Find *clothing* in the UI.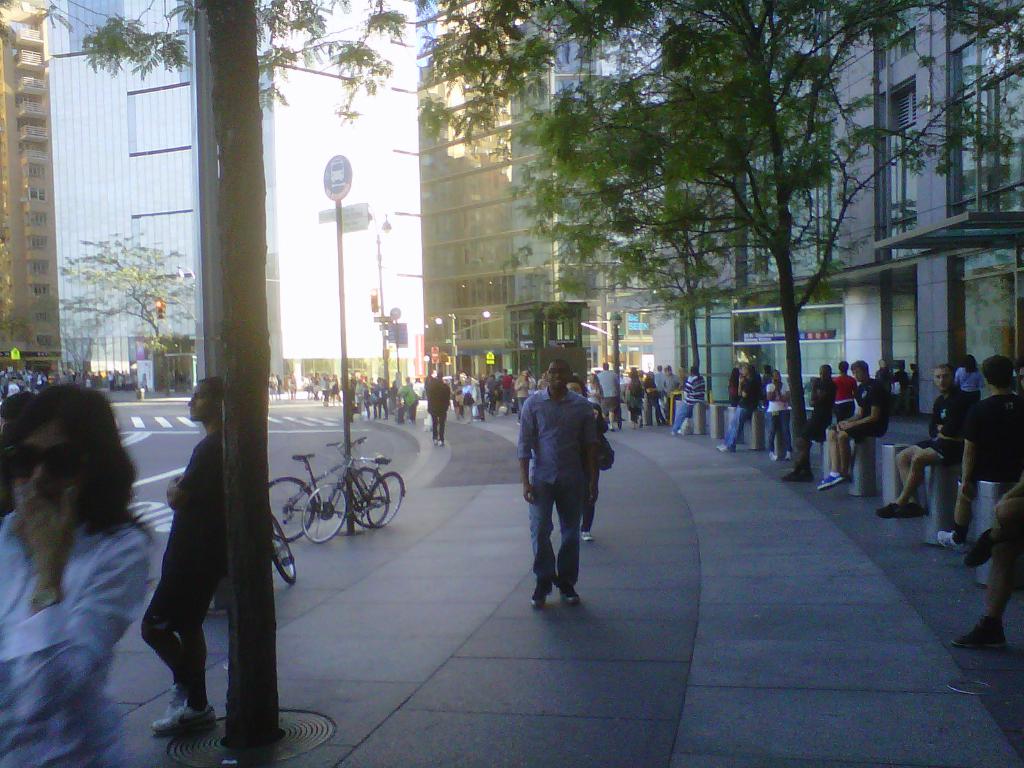
UI element at <box>673,375,708,432</box>.
